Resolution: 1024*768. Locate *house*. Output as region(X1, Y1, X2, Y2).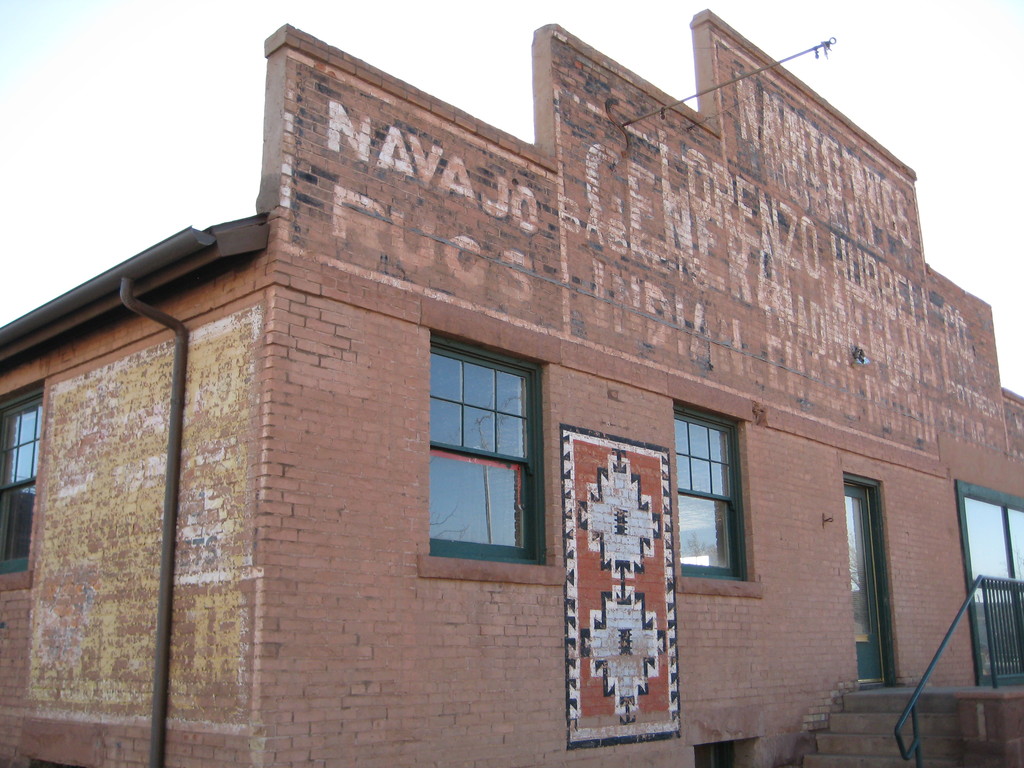
region(0, 8, 1023, 767).
